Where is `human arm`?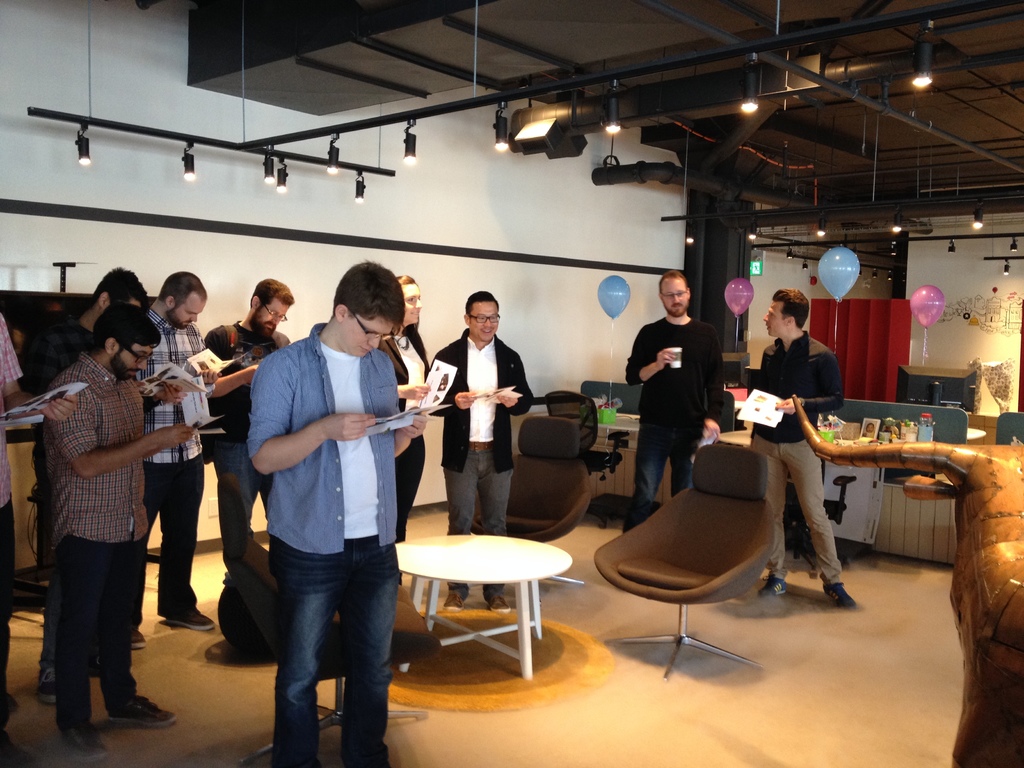
0:311:79:428.
